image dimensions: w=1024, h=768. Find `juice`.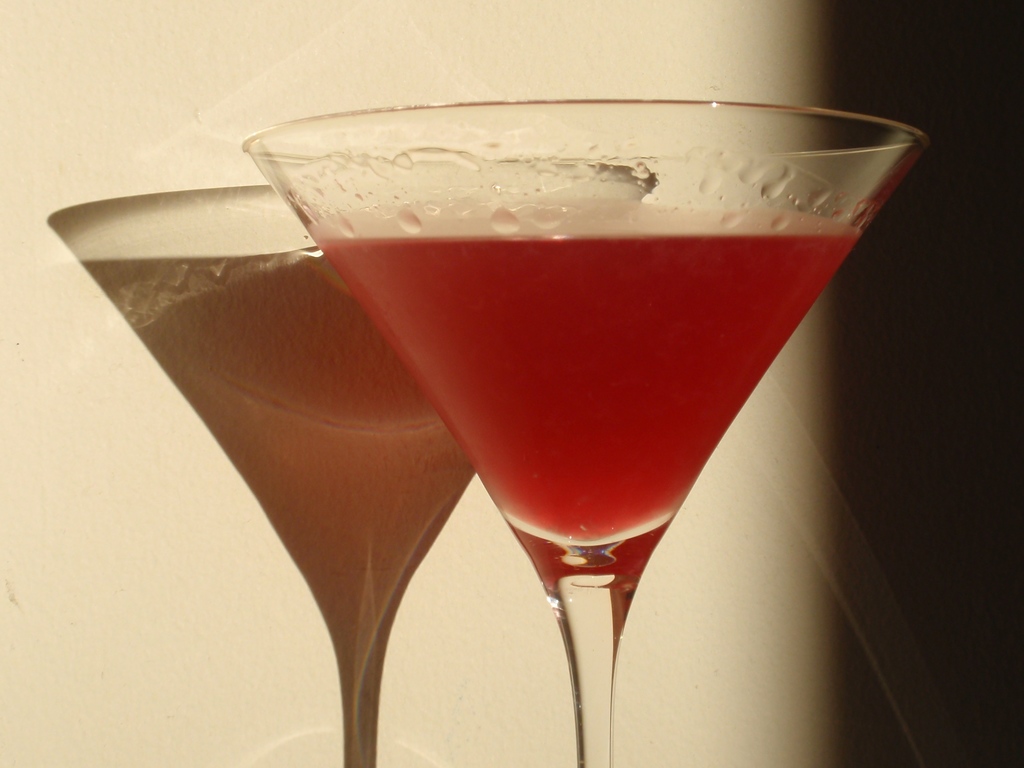
<box>84,248,474,691</box>.
